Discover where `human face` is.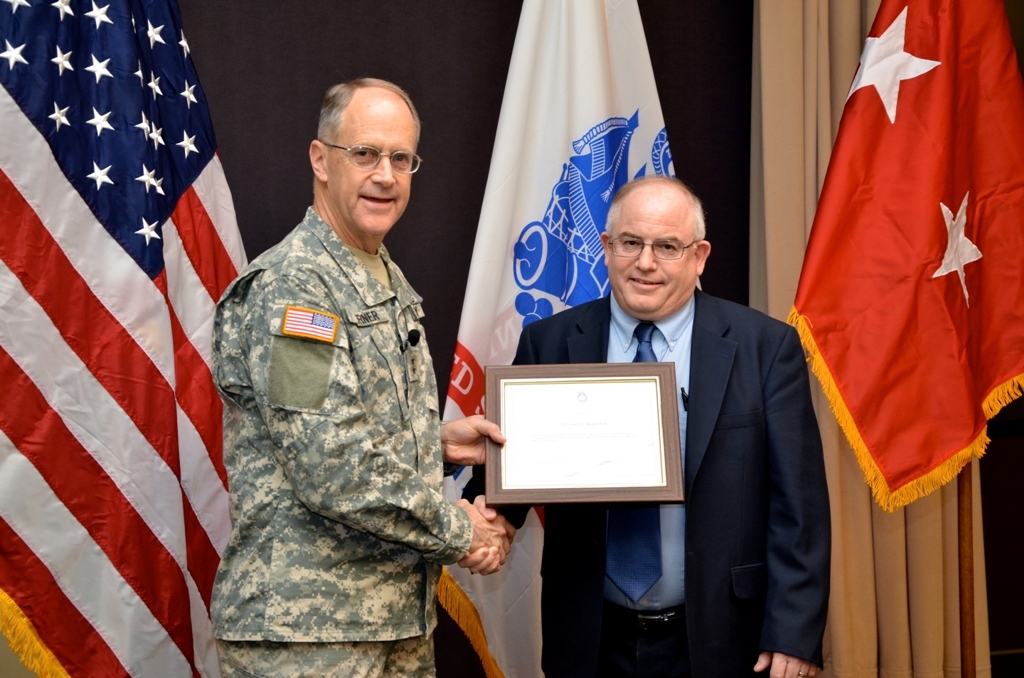
Discovered at pyautogui.locateOnScreen(318, 102, 416, 230).
